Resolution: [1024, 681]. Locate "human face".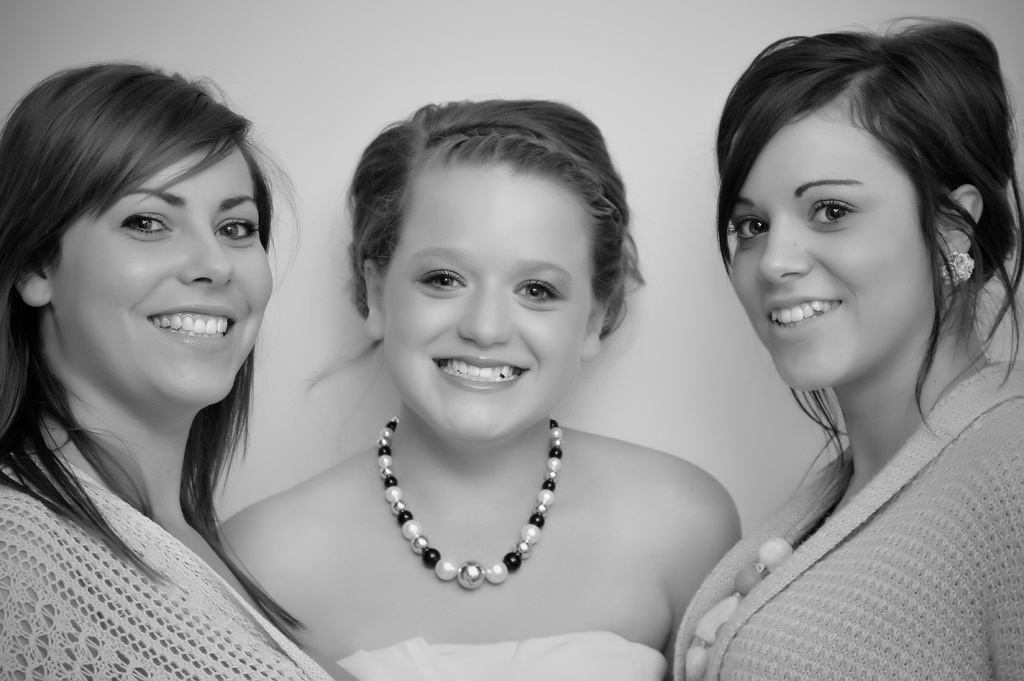
region(729, 92, 942, 392).
